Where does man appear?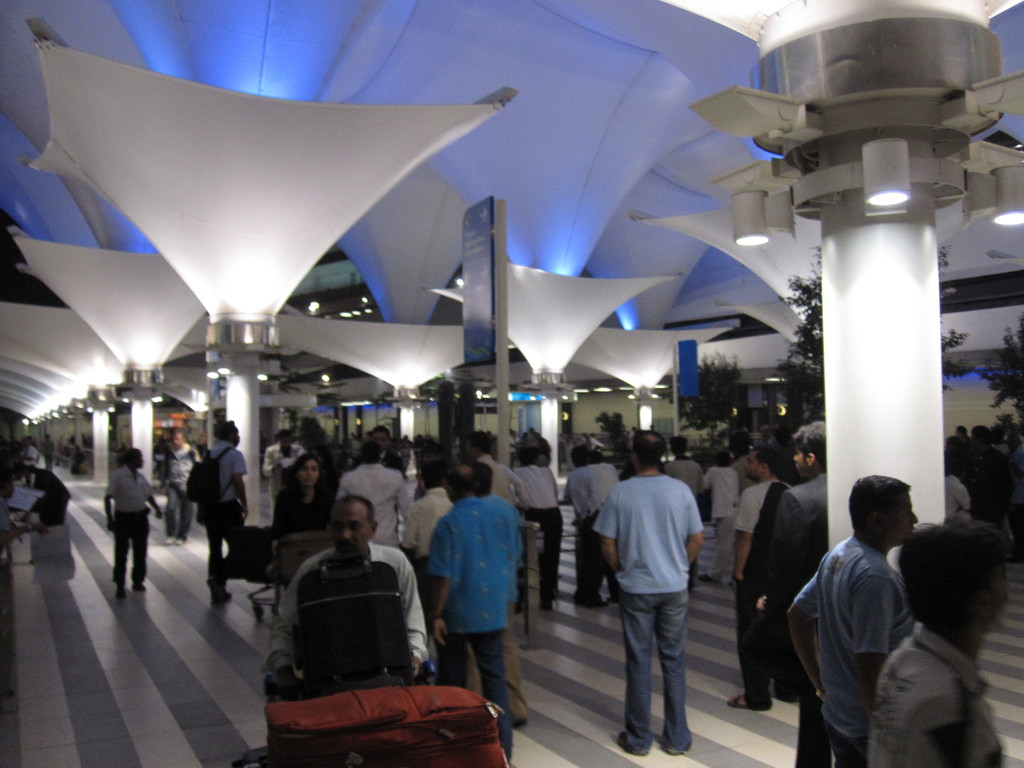
Appears at box=[20, 431, 35, 490].
